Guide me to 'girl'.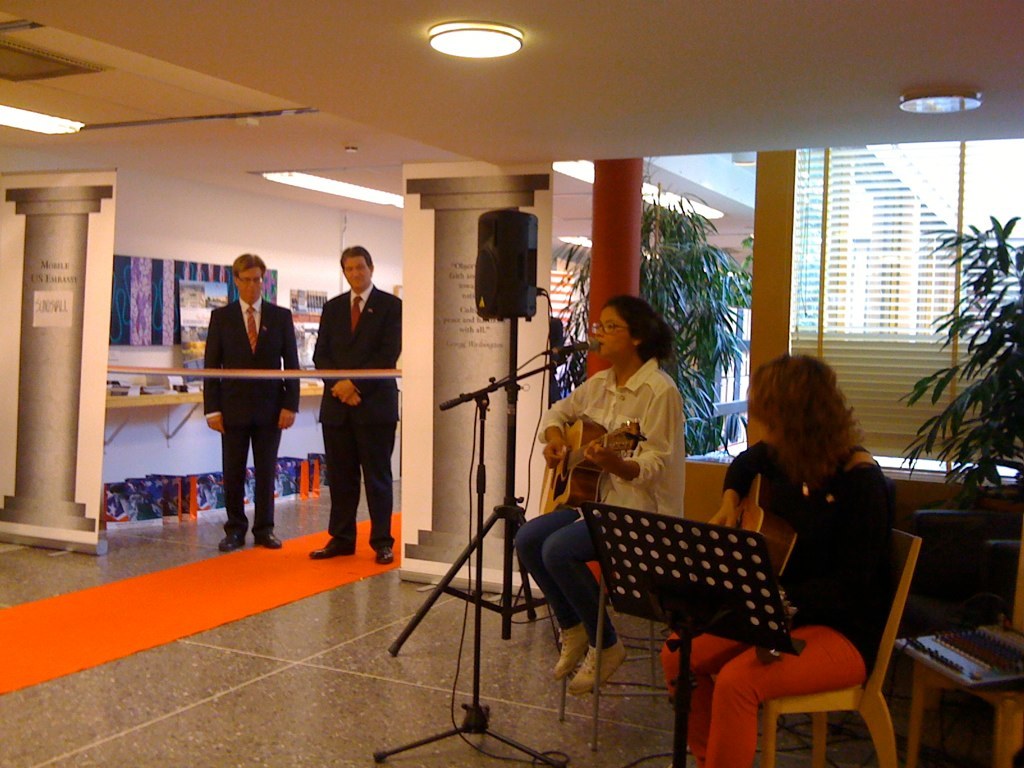
Guidance: (660, 359, 886, 767).
